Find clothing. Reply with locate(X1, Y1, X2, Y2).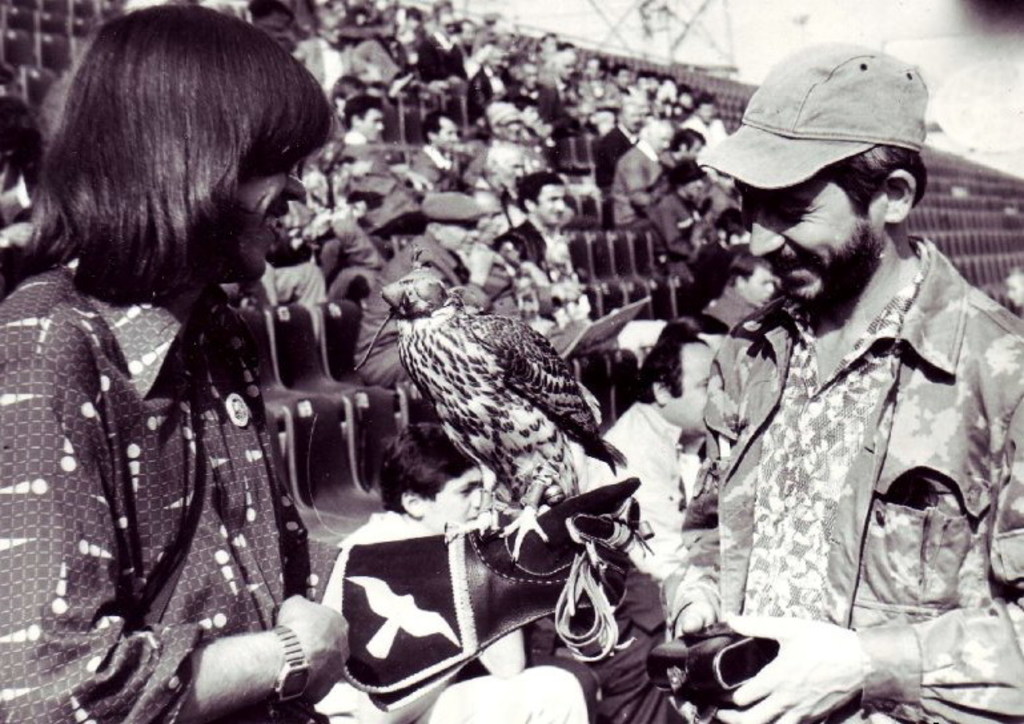
locate(573, 401, 706, 579).
